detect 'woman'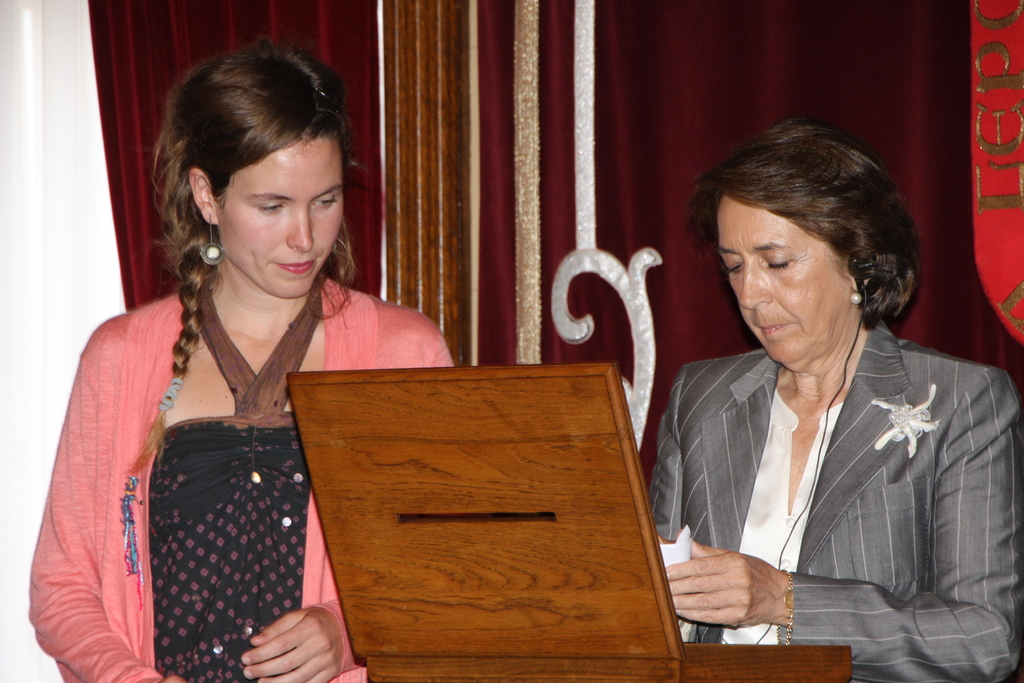
x1=662, y1=104, x2=982, y2=674
